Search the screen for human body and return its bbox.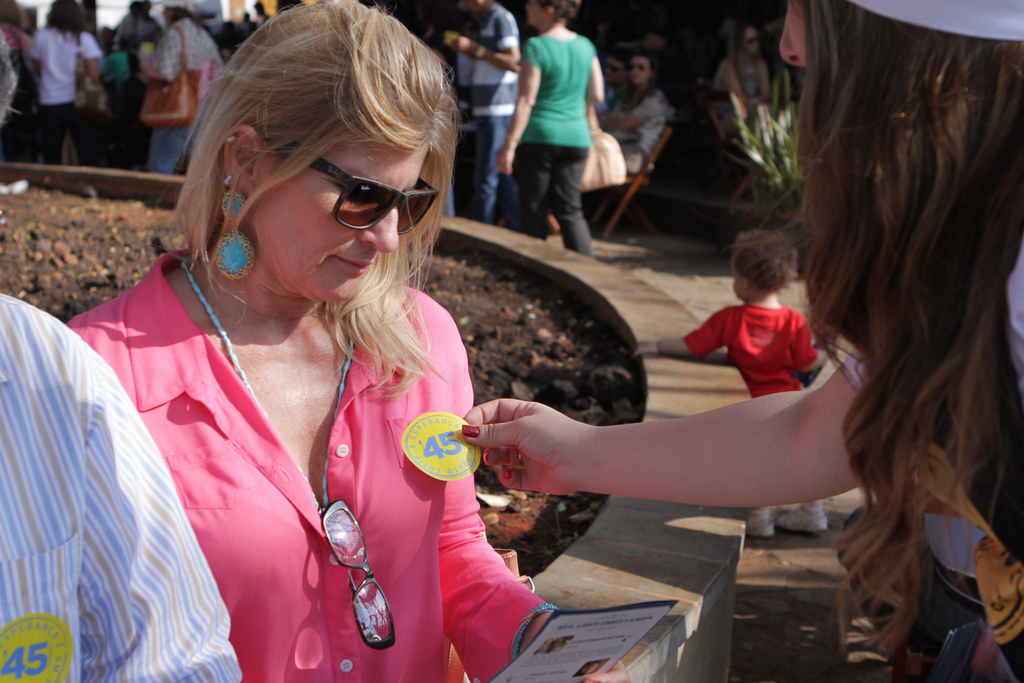
Found: left=714, top=60, right=773, bottom=153.
